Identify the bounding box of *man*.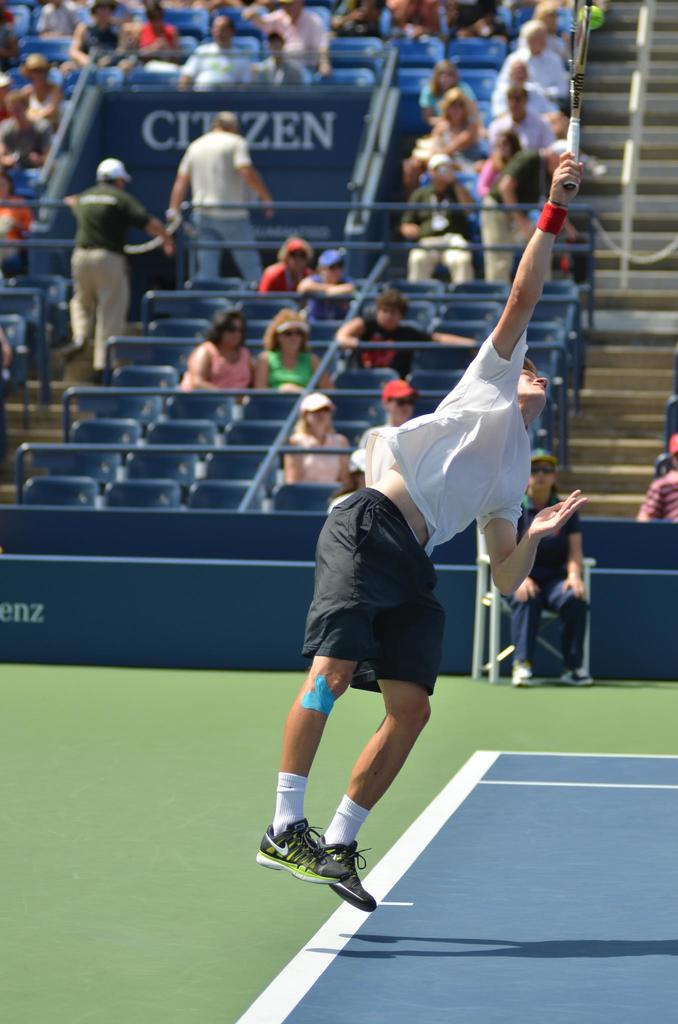
box=[298, 249, 356, 322].
